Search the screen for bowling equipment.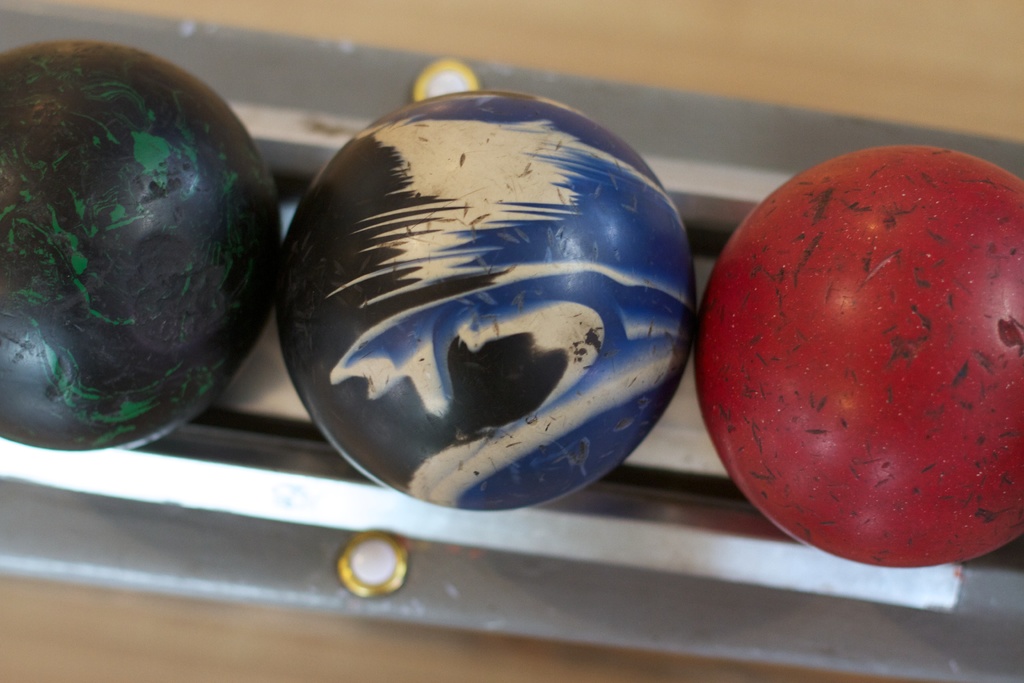
Found at pyautogui.locateOnScreen(692, 140, 1023, 570).
